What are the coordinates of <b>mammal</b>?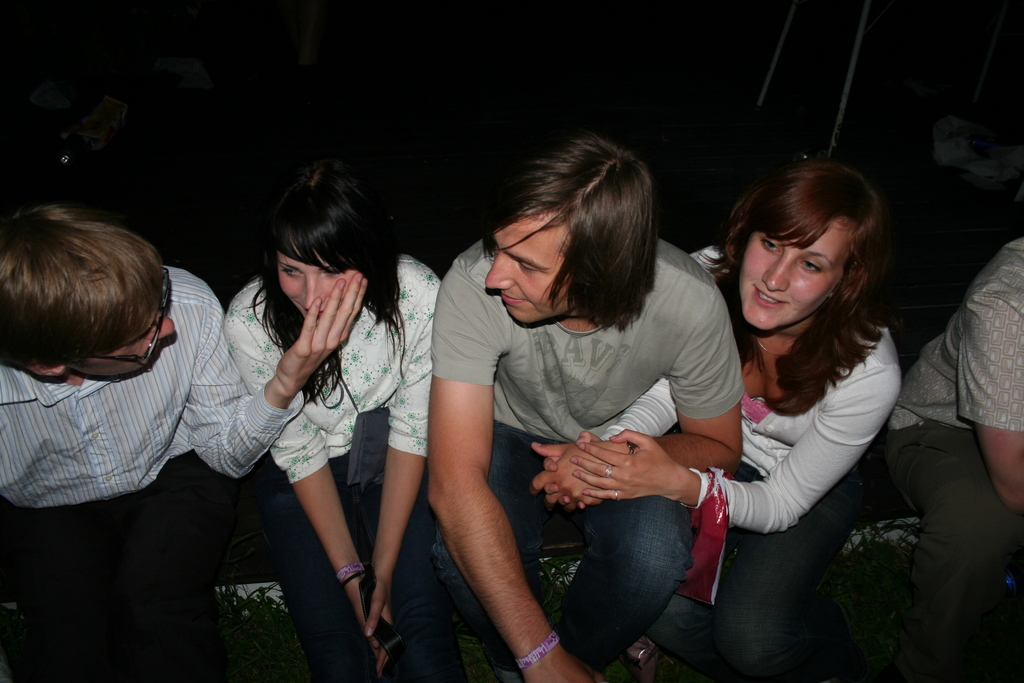
bbox=[531, 152, 902, 682].
